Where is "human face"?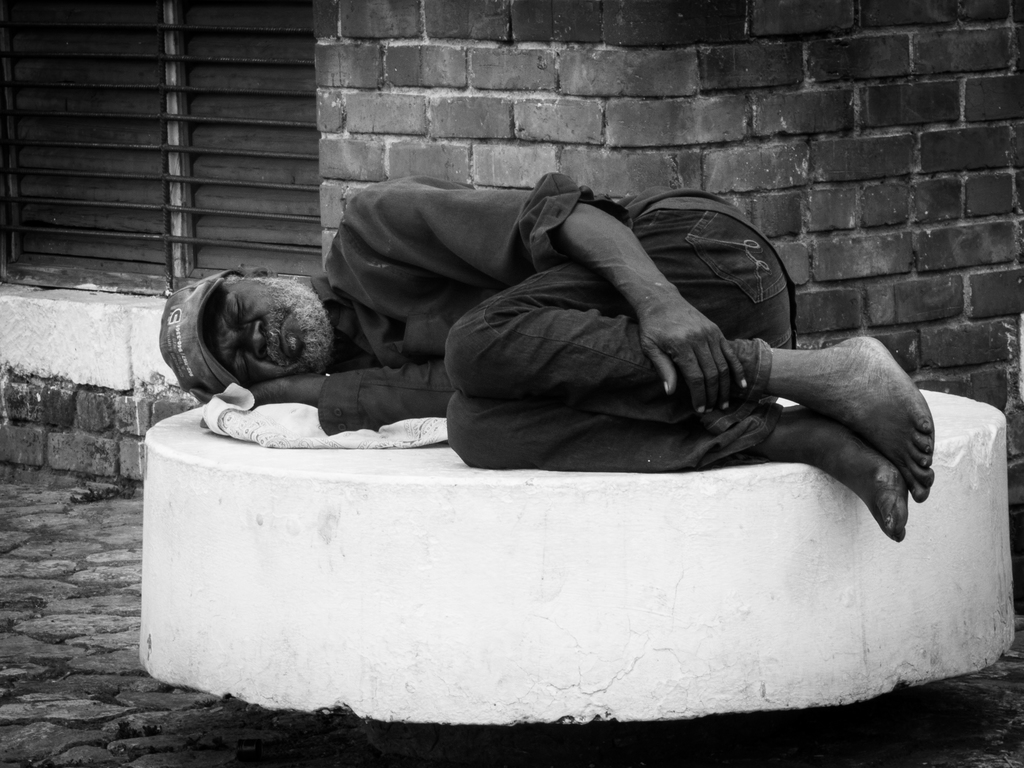
202, 275, 332, 387.
